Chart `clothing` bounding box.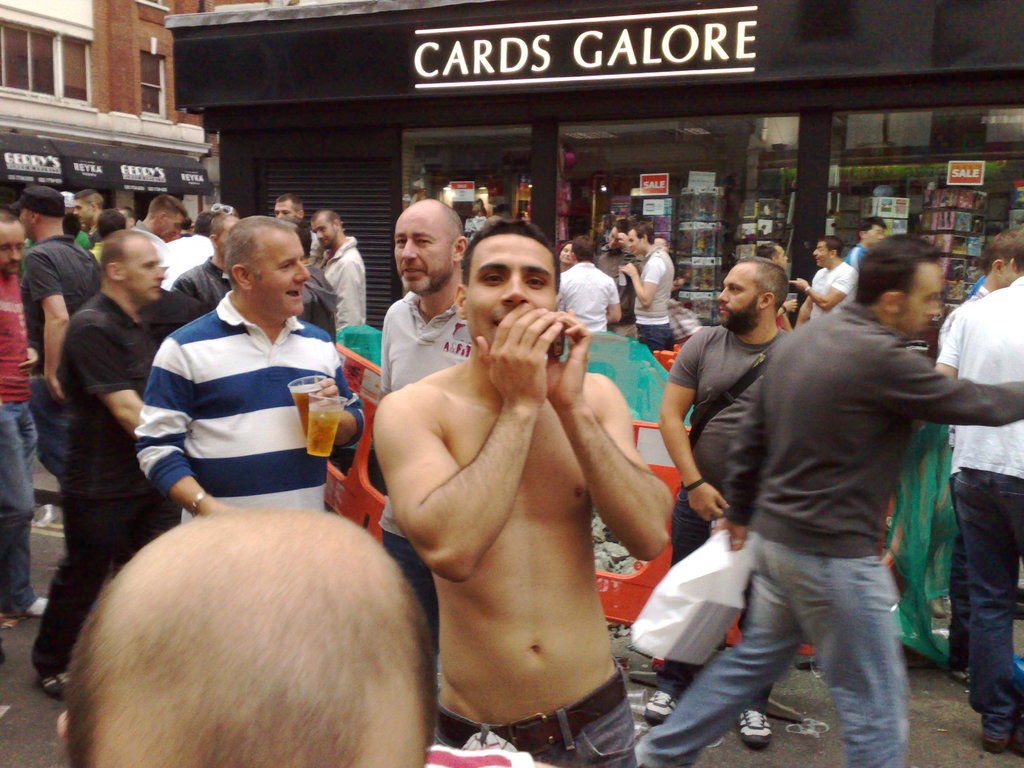
Charted: (x1=293, y1=253, x2=342, y2=340).
